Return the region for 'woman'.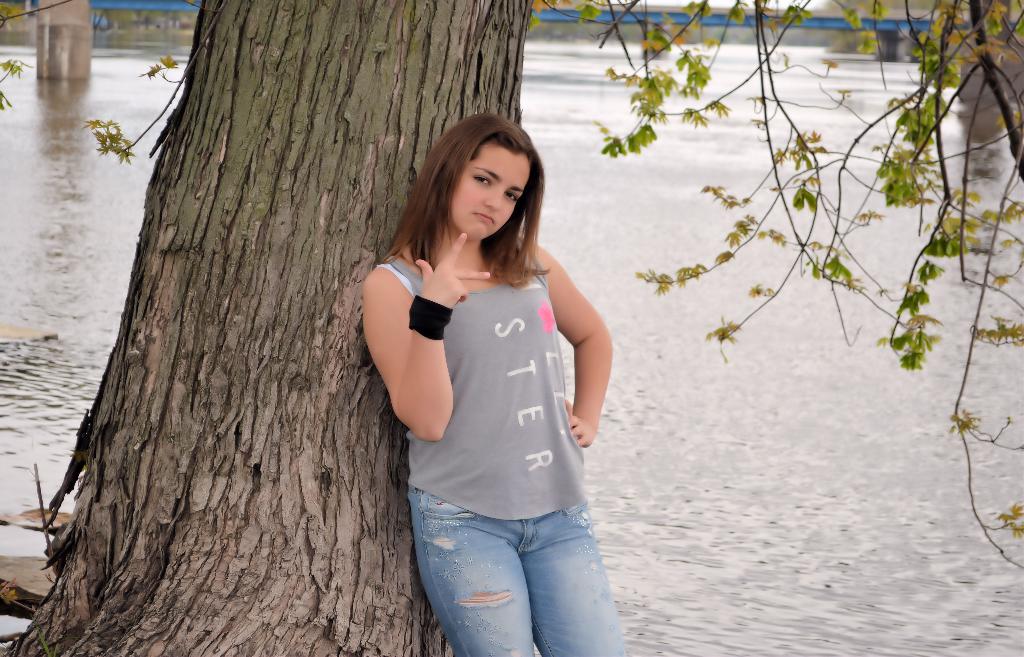
(353,107,649,656).
